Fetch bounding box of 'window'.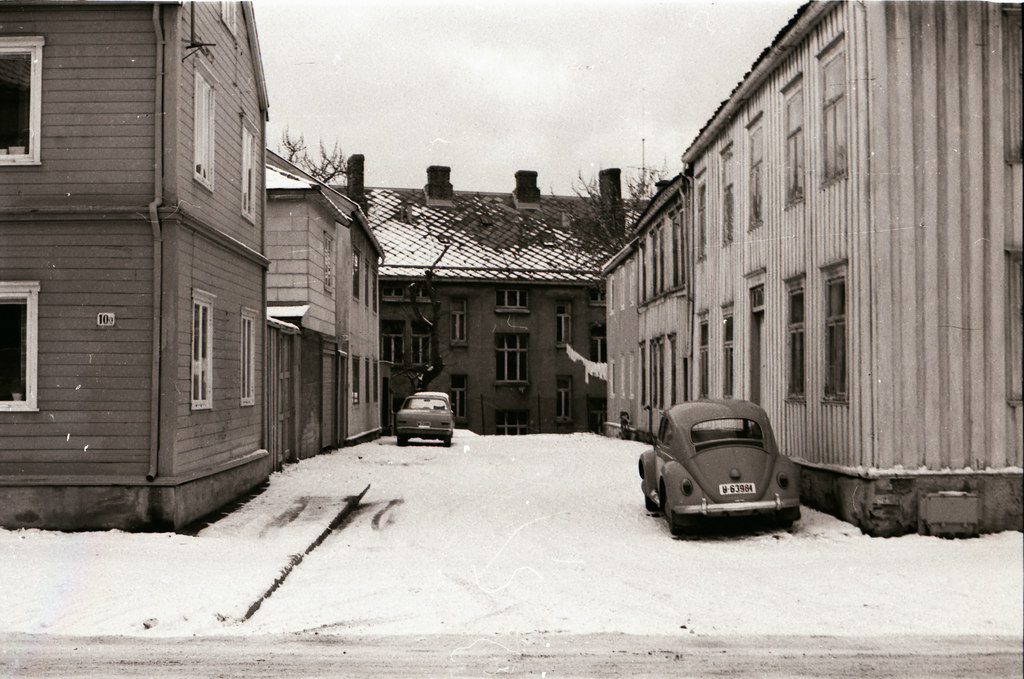
Bbox: bbox=[676, 210, 690, 289].
